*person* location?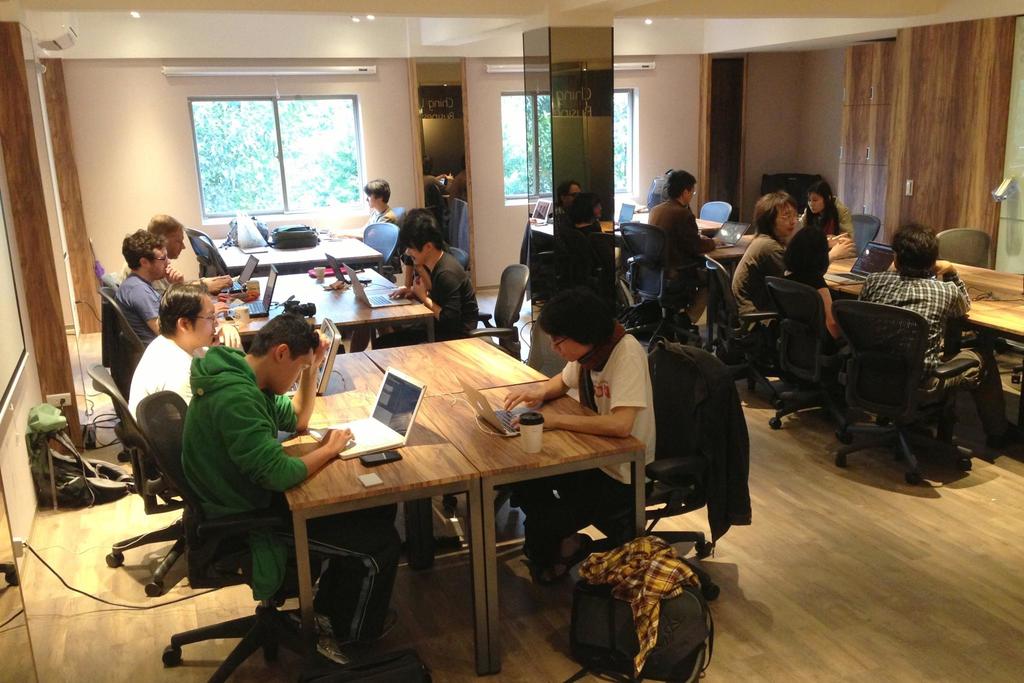
(x1=118, y1=214, x2=237, y2=293)
